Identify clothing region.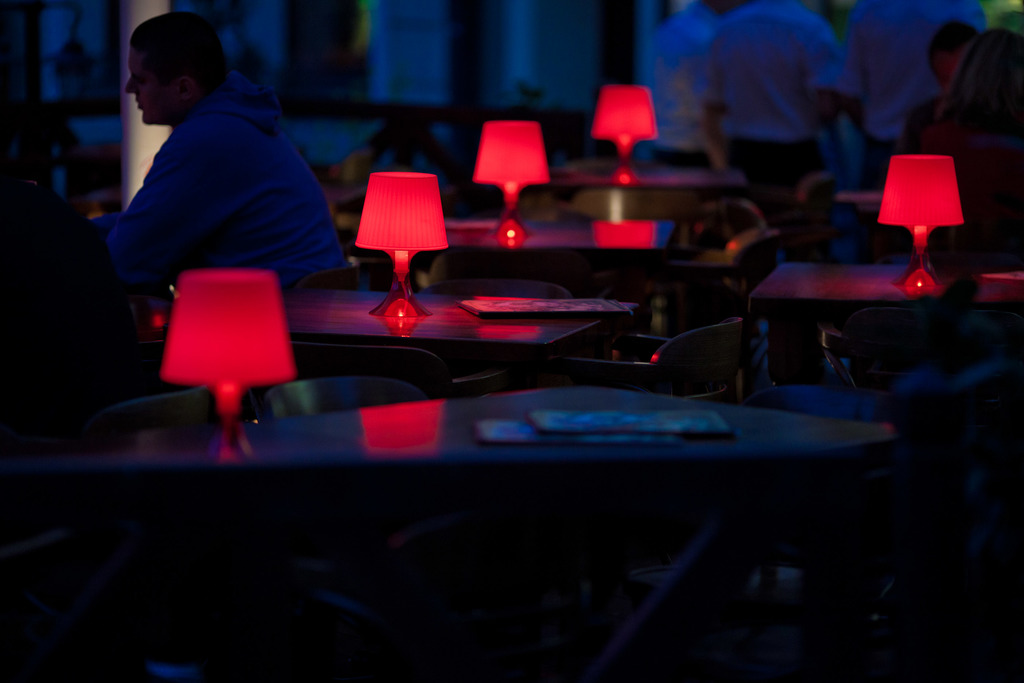
Region: x1=85, y1=57, x2=335, y2=302.
